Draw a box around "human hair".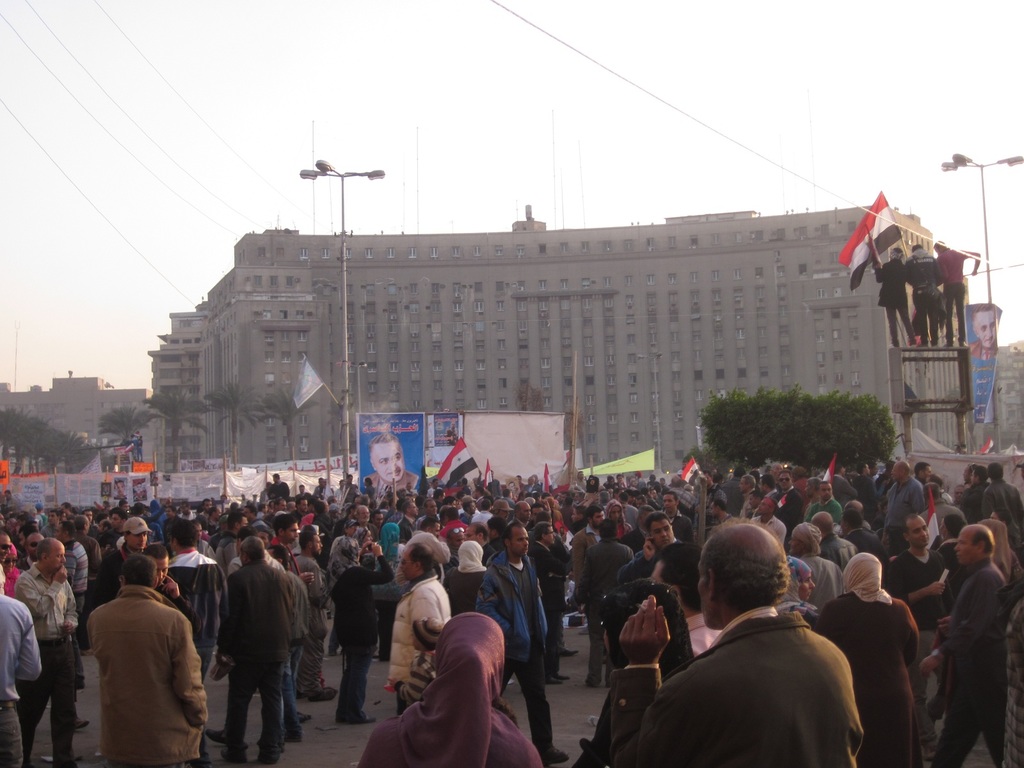
<bbox>168, 517, 195, 550</bbox>.
